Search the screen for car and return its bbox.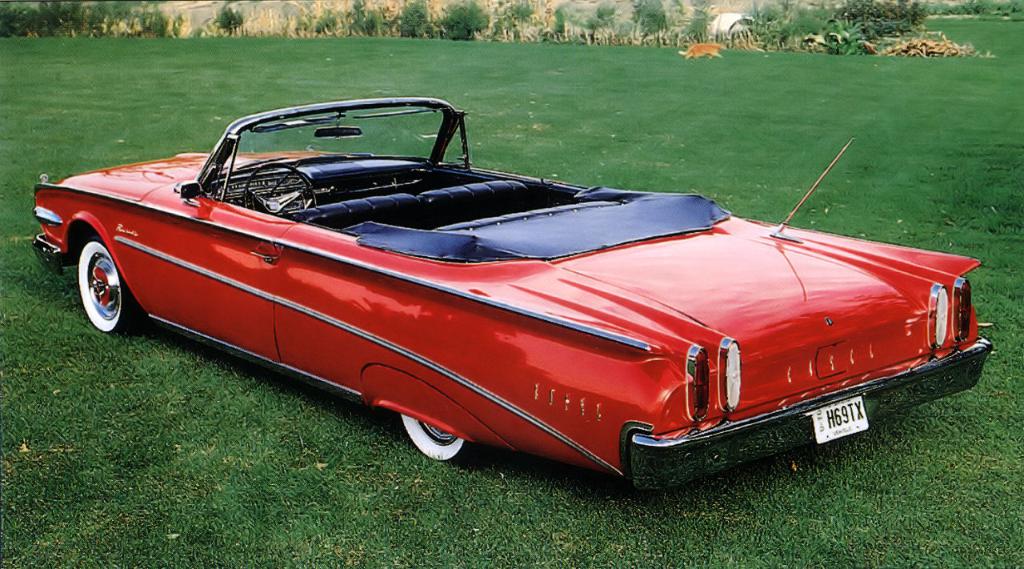
Found: pyautogui.locateOnScreen(33, 93, 994, 499).
